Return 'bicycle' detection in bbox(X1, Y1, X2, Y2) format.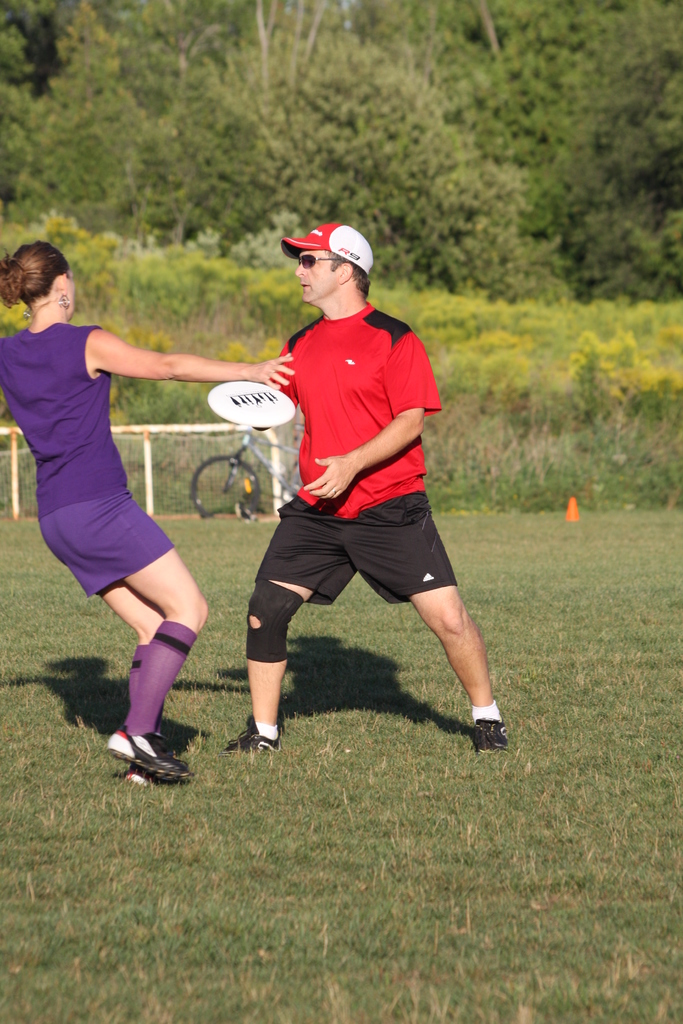
bbox(190, 422, 300, 515).
